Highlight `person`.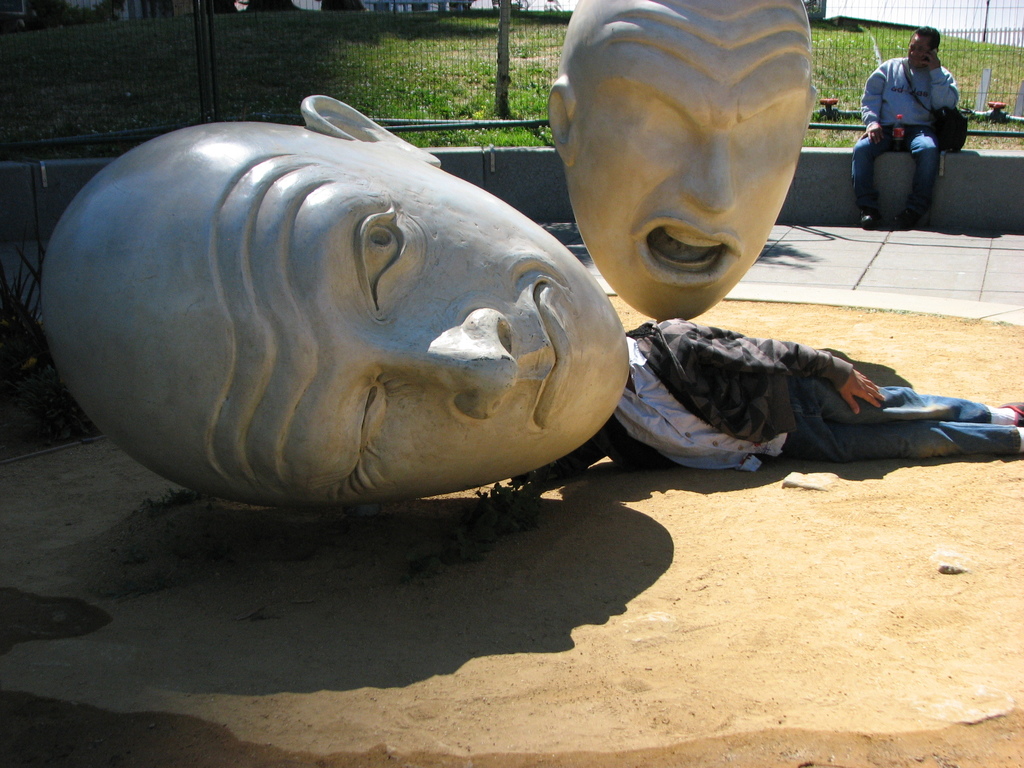
Highlighted region: [550, 1, 816, 324].
